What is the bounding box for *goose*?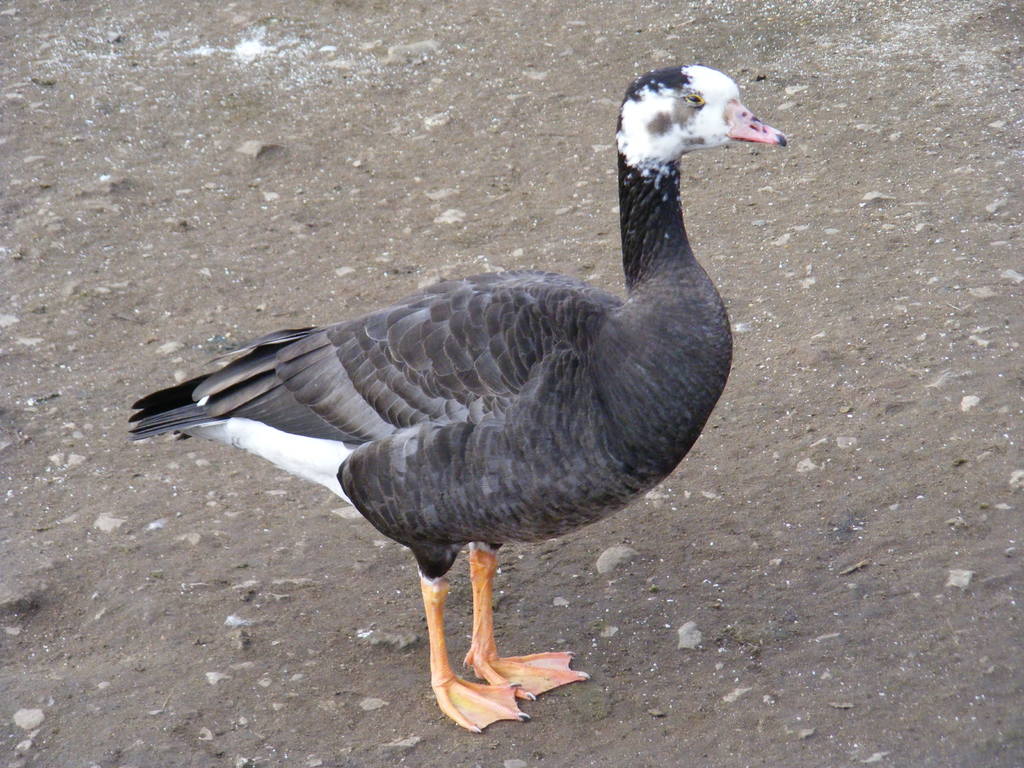
region(128, 65, 789, 733).
